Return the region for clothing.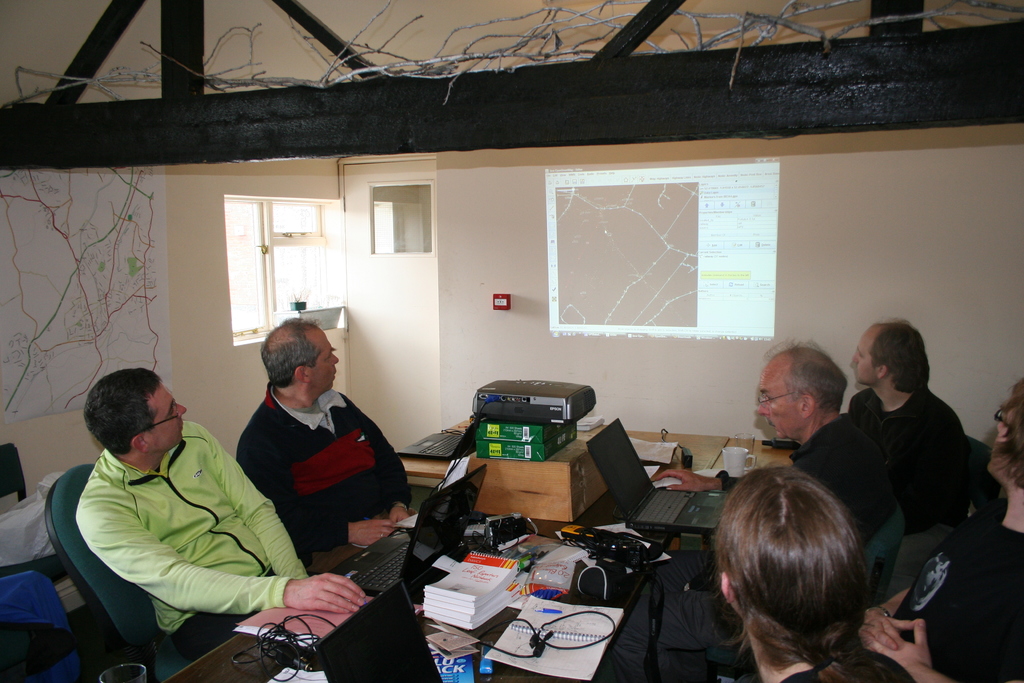
[849, 388, 961, 522].
